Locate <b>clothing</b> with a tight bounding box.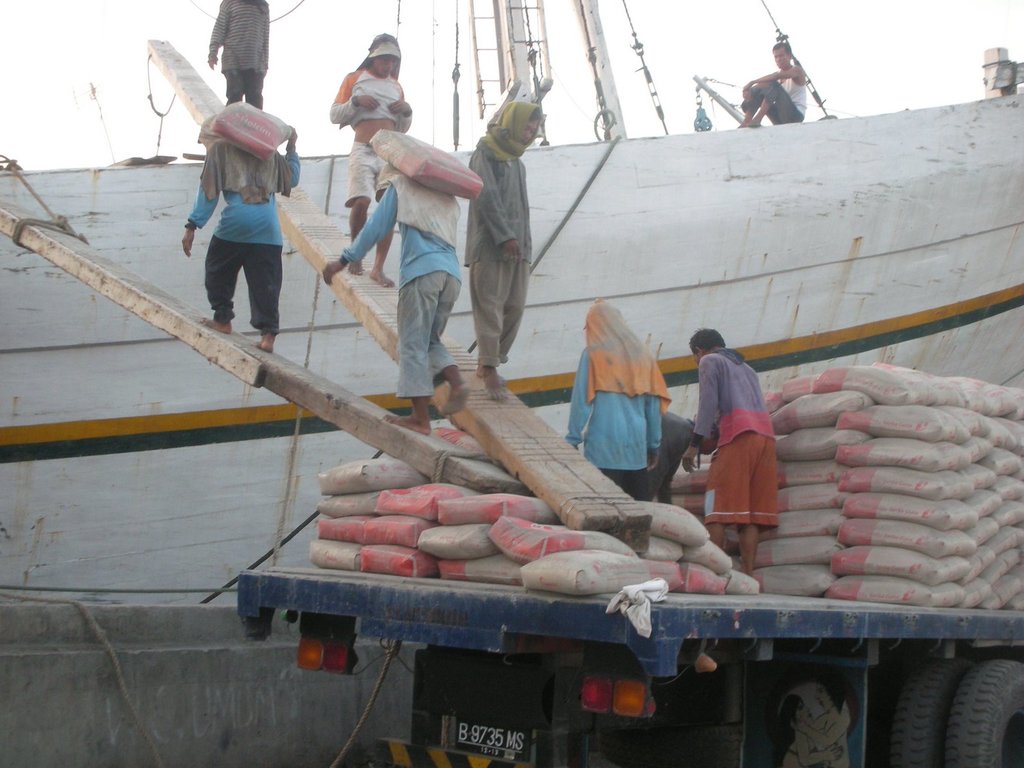
Rect(340, 146, 404, 211).
